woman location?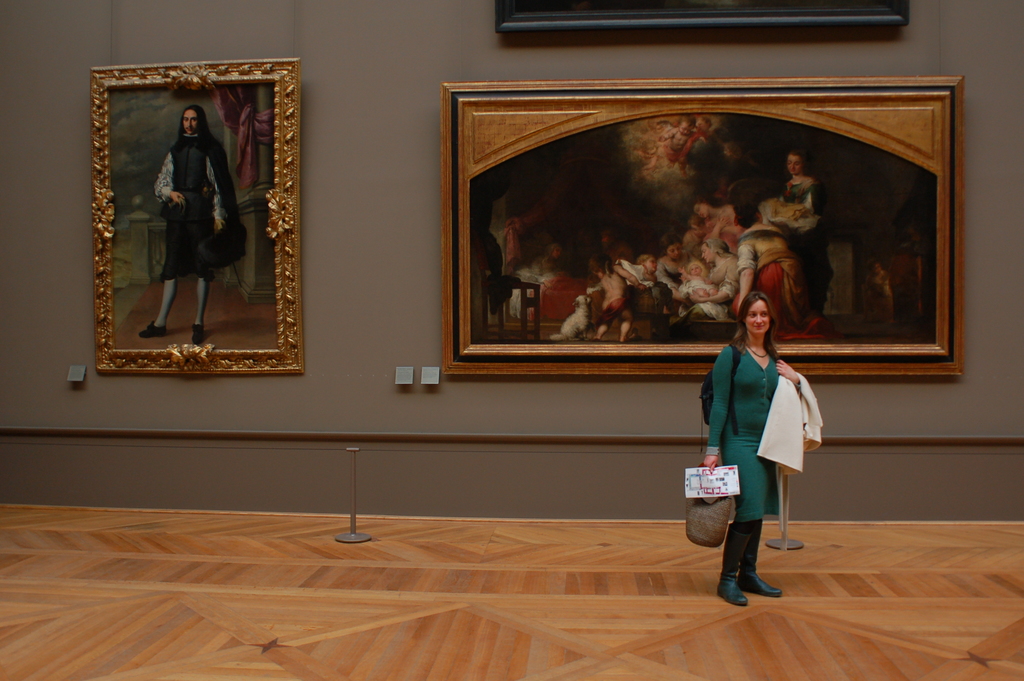
bbox=[701, 277, 826, 593]
